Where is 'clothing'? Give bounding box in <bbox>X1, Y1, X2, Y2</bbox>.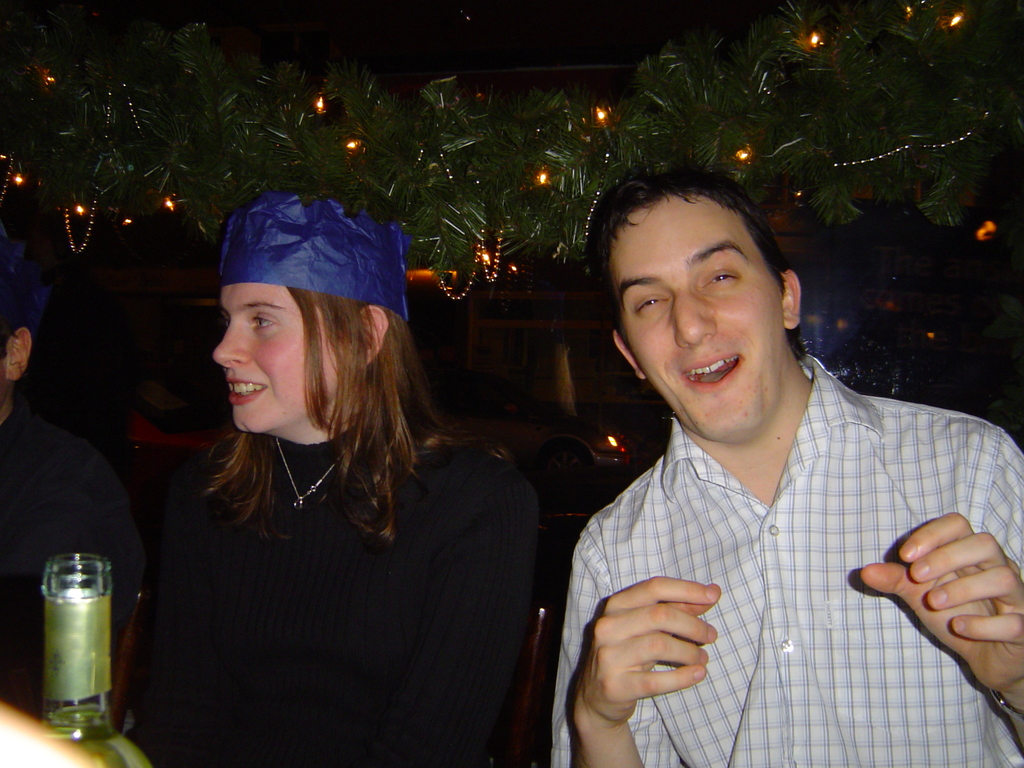
<bbox>547, 346, 1023, 767</bbox>.
